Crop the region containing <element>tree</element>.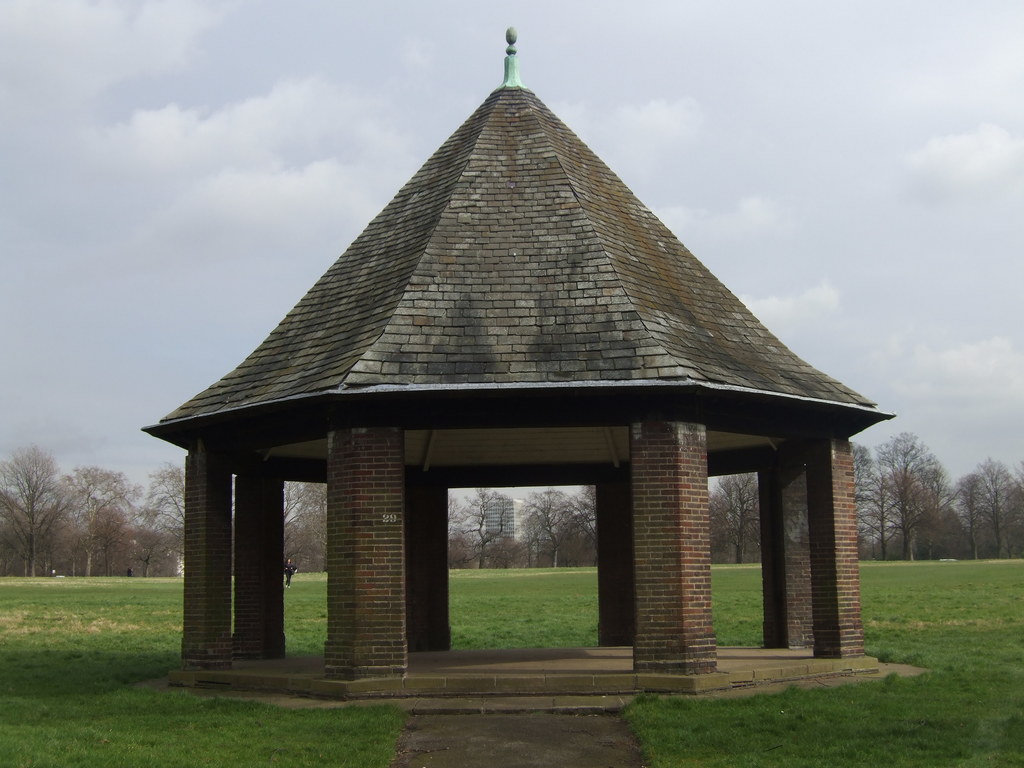
Crop region: {"x1": 7, "y1": 445, "x2": 84, "y2": 561}.
